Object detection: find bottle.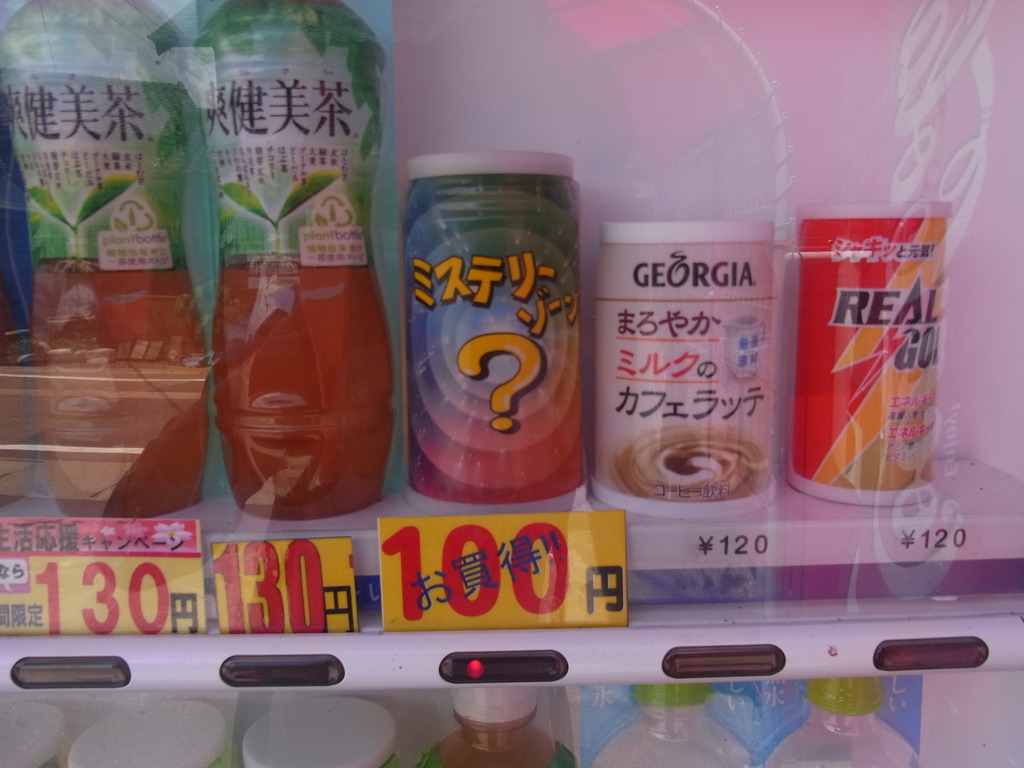
bbox(415, 686, 580, 767).
